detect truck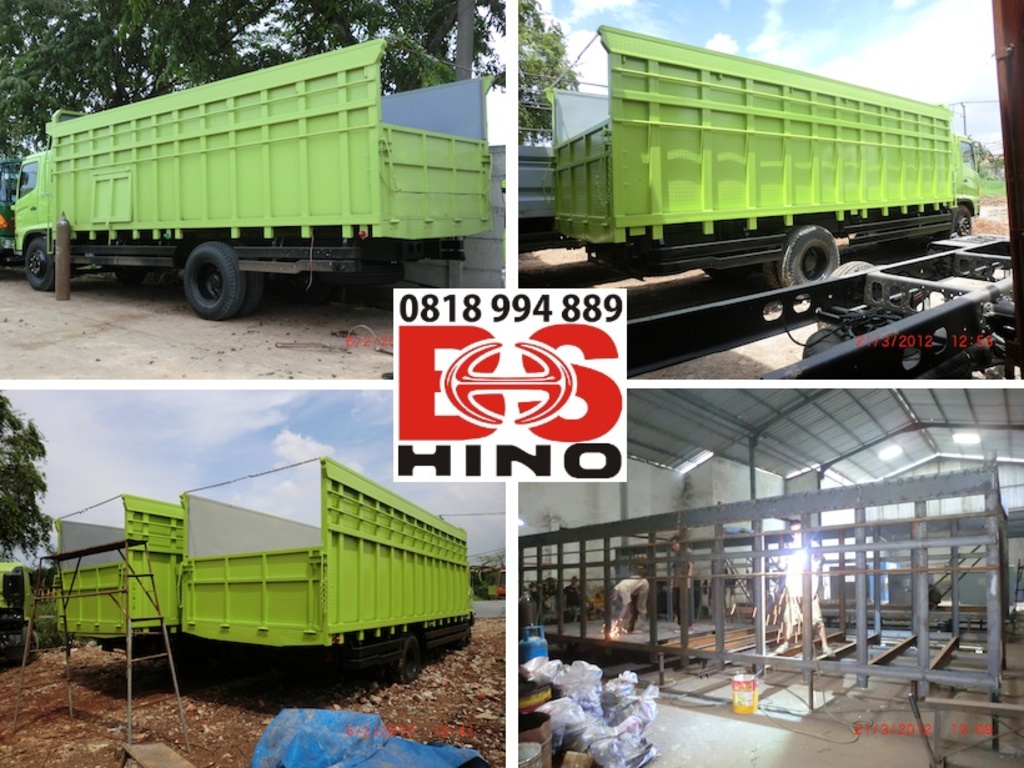
bbox=(0, 49, 623, 328)
